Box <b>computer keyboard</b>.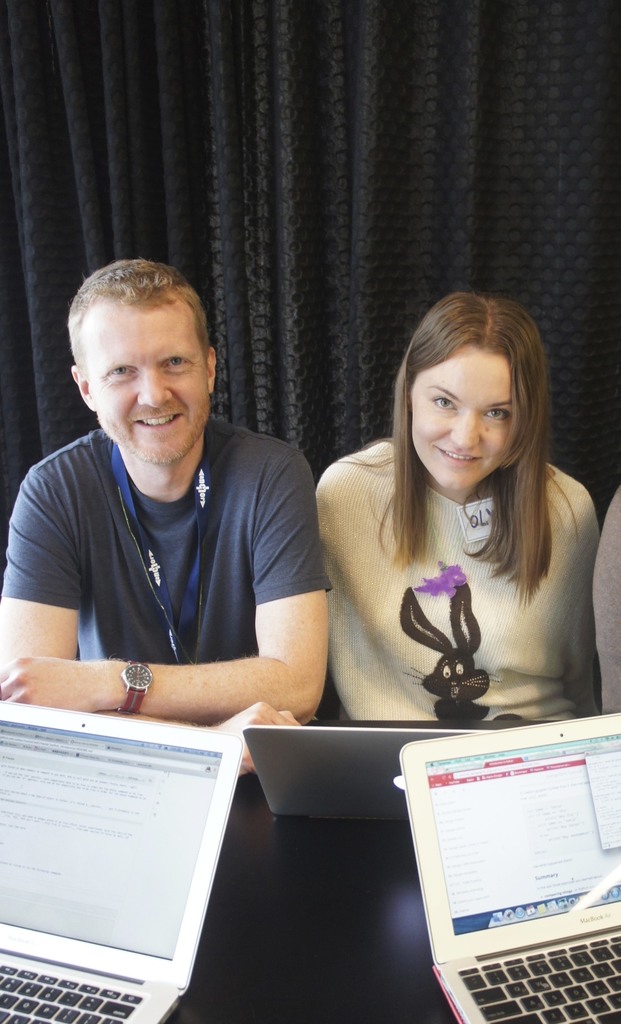
bbox(0, 963, 145, 1023).
